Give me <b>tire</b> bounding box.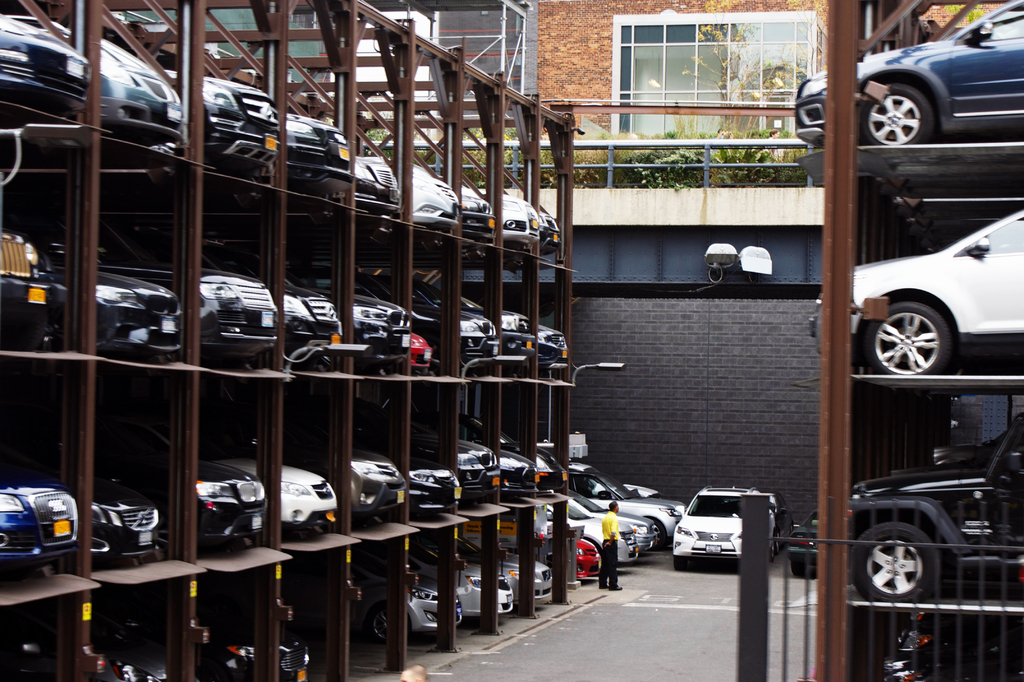
675 555 693 572.
